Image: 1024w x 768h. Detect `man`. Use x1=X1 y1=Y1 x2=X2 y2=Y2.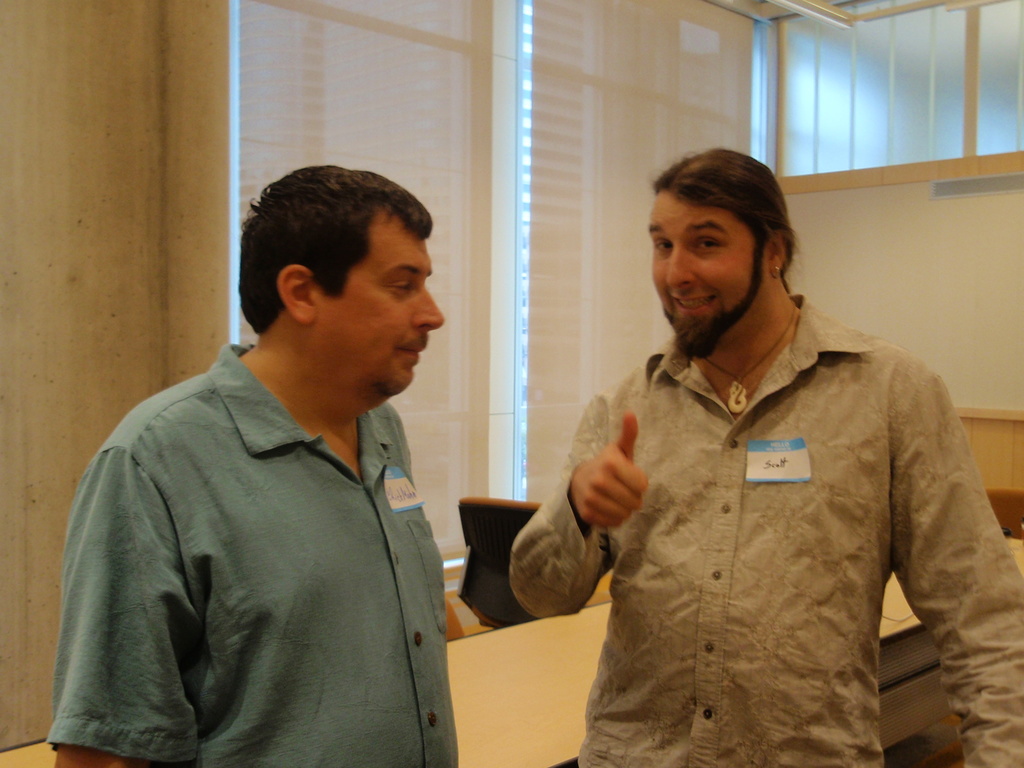
x1=47 y1=164 x2=460 y2=767.
